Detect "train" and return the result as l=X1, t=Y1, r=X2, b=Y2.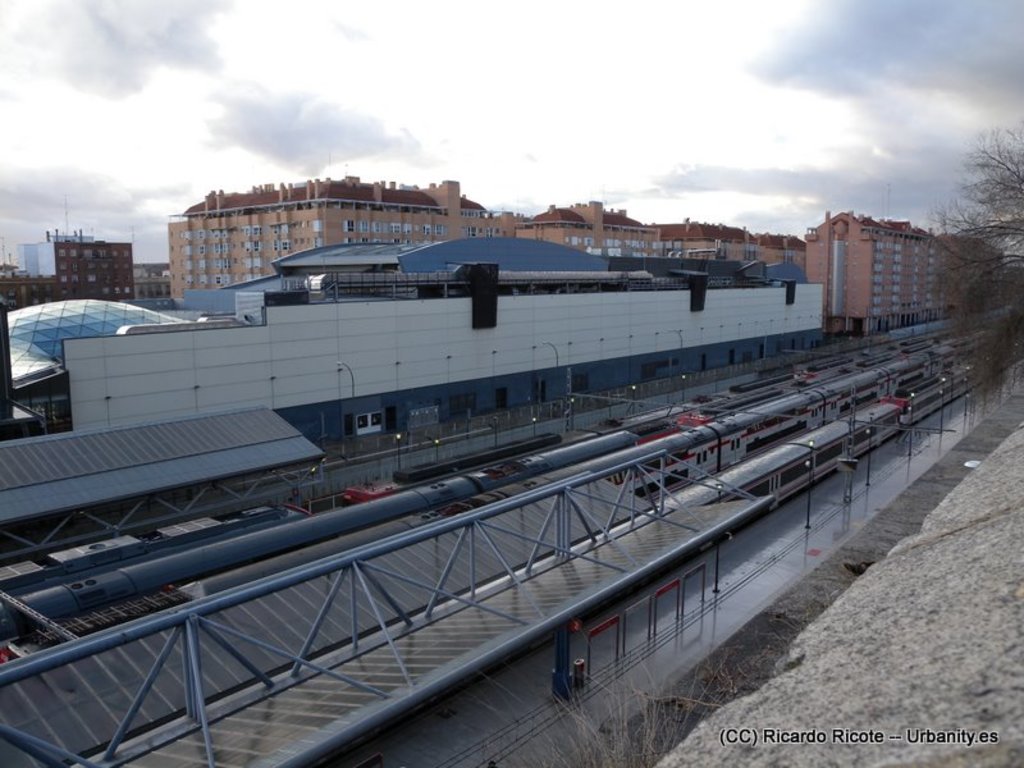
l=0, t=337, r=954, b=660.
